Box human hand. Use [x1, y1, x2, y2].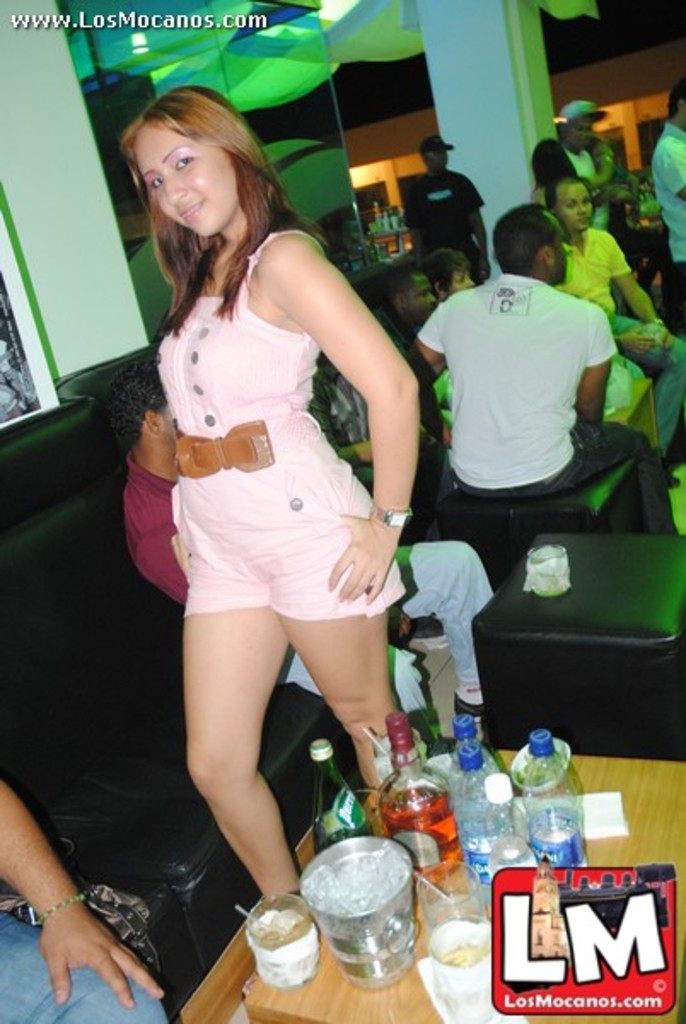
[616, 328, 655, 365].
